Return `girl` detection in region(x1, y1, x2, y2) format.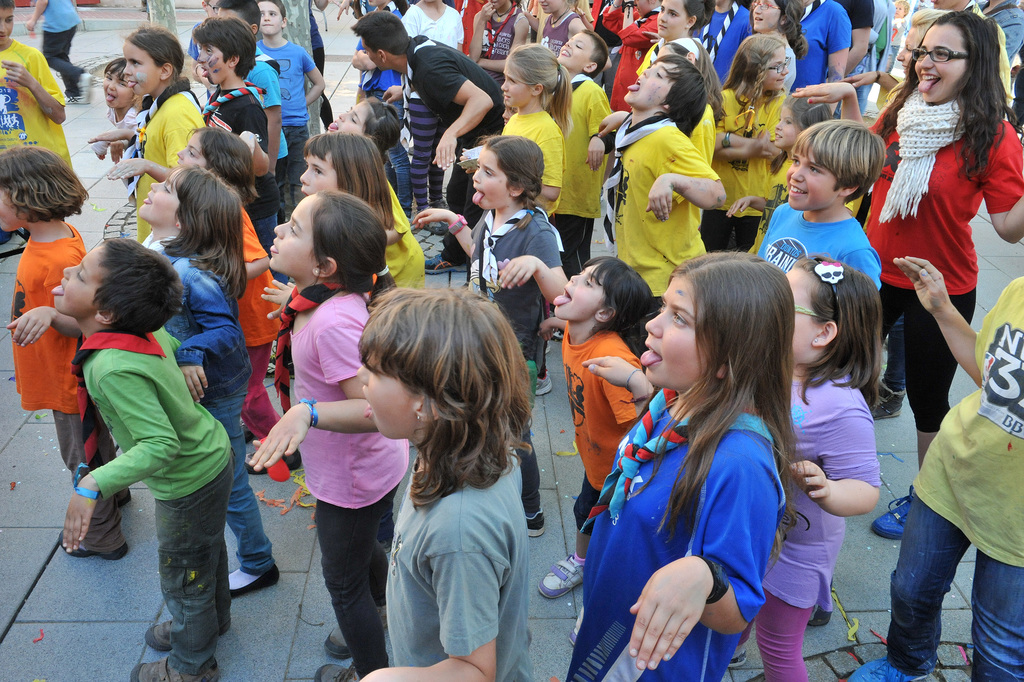
region(87, 22, 205, 238).
